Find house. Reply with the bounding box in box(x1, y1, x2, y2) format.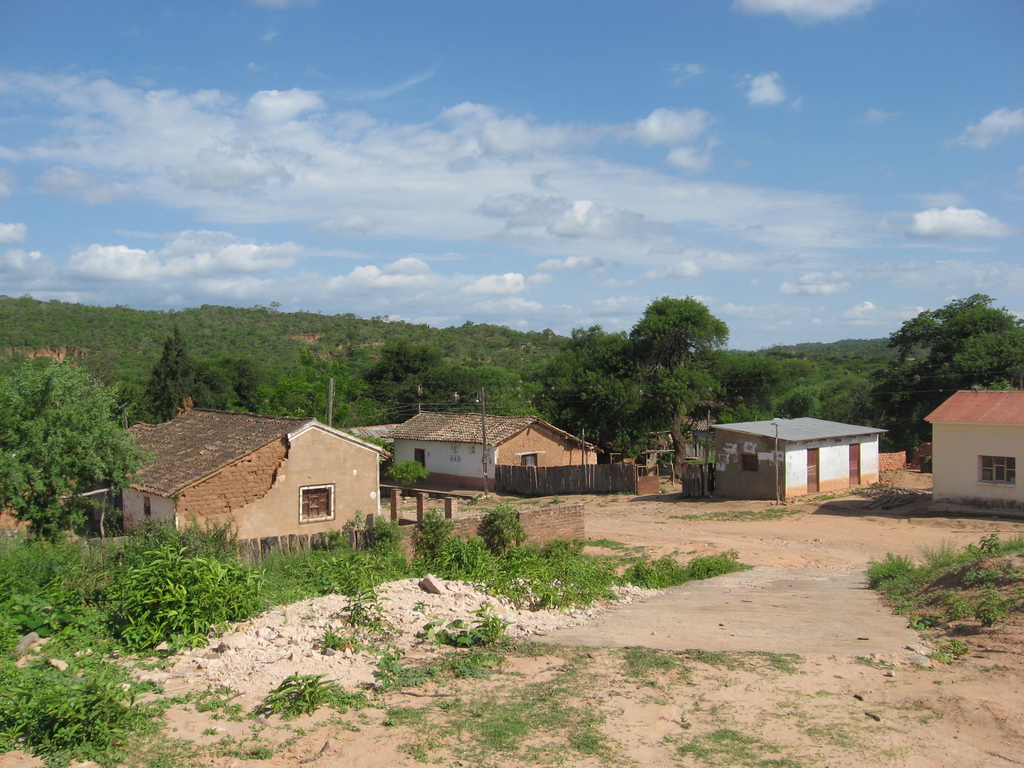
box(102, 410, 426, 568).
